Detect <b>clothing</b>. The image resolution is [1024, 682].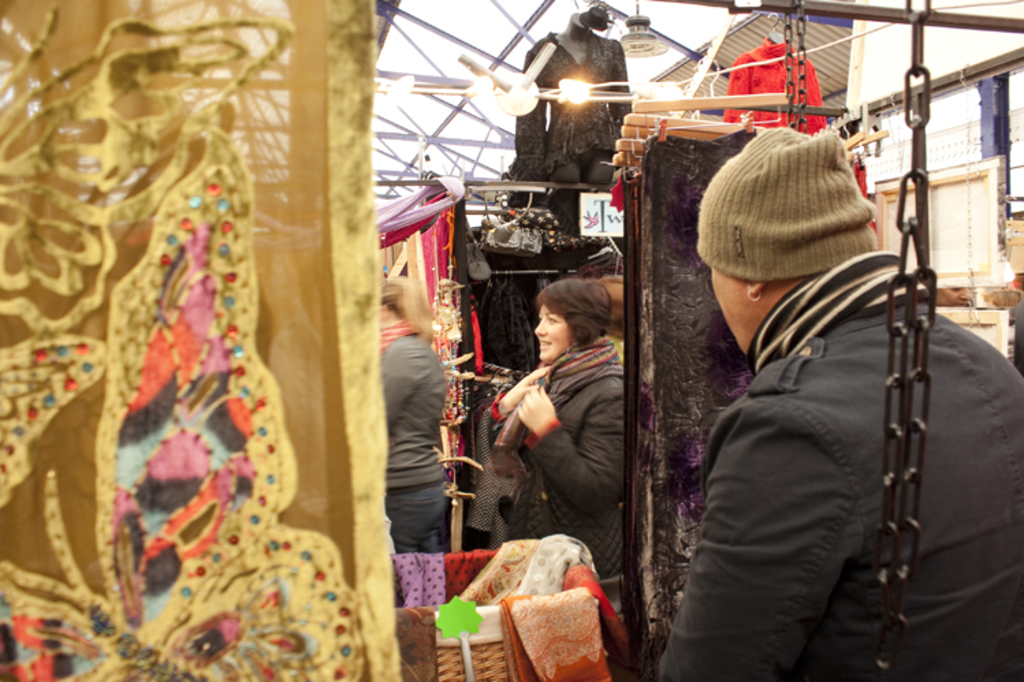
[369,321,450,554].
